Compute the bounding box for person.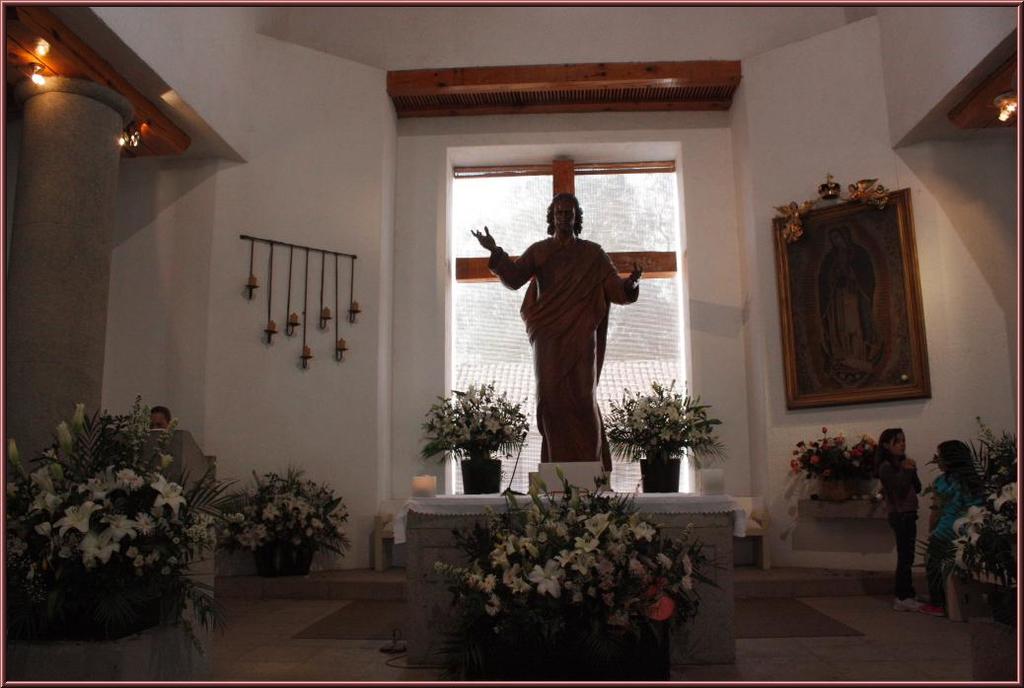
(x1=817, y1=225, x2=875, y2=356).
